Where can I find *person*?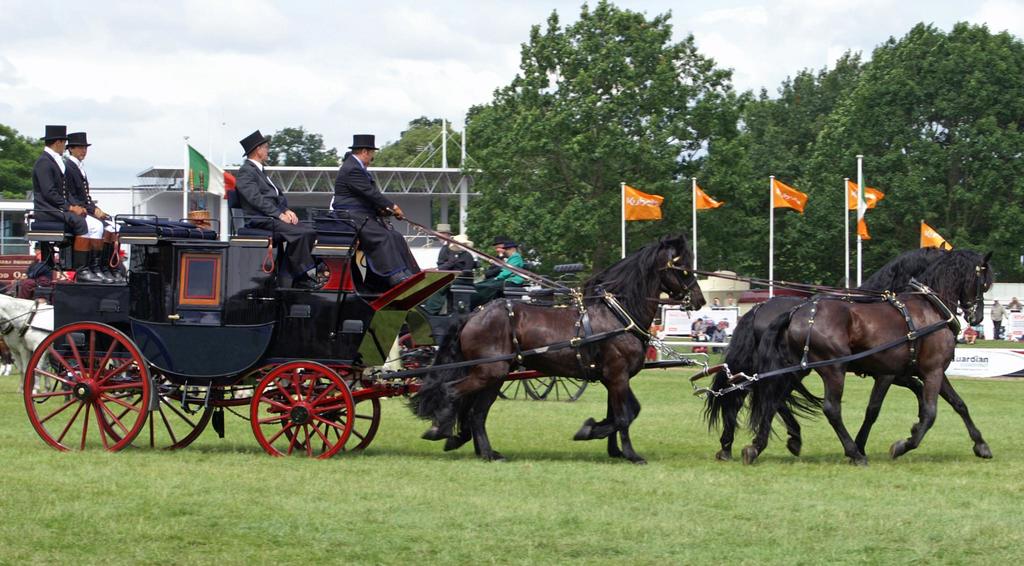
You can find it at (x1=63, y1=131, x2=126, y2=282).
